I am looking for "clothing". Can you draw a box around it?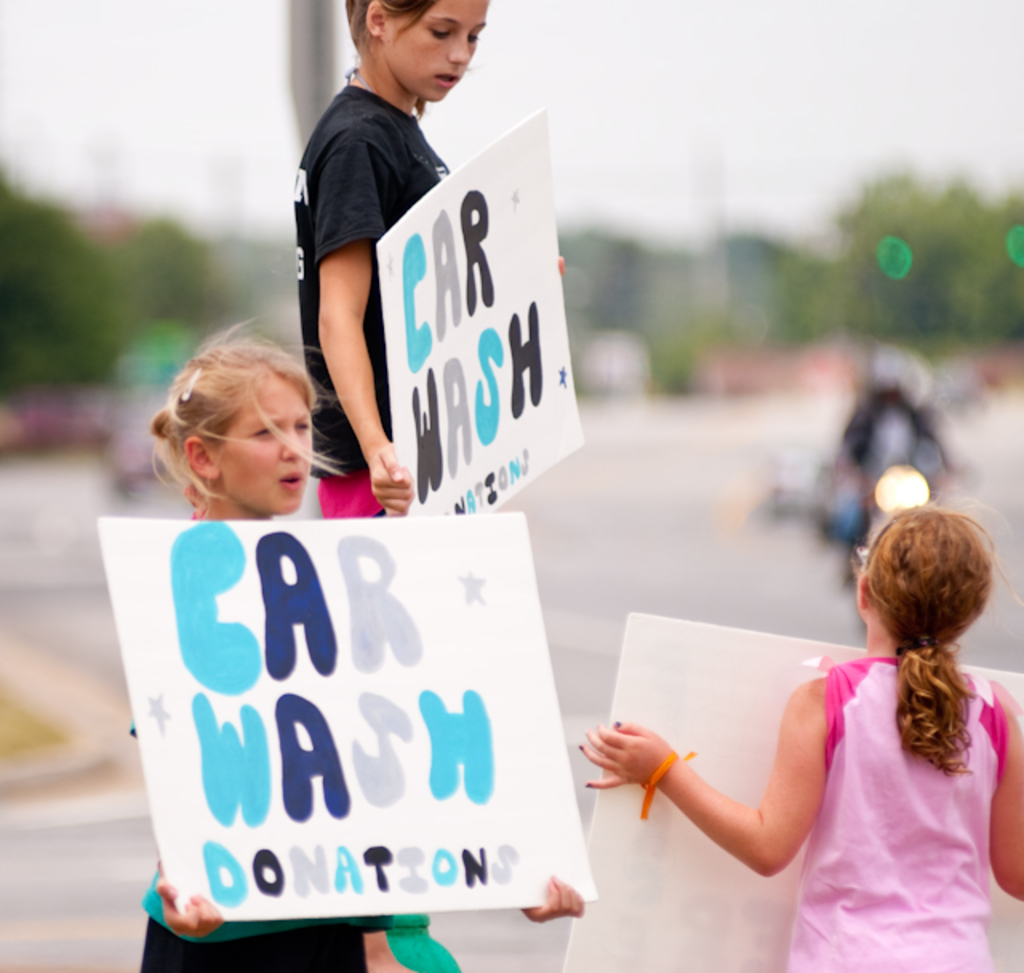
Sure, the bounding box is 763:623:1006:939.
